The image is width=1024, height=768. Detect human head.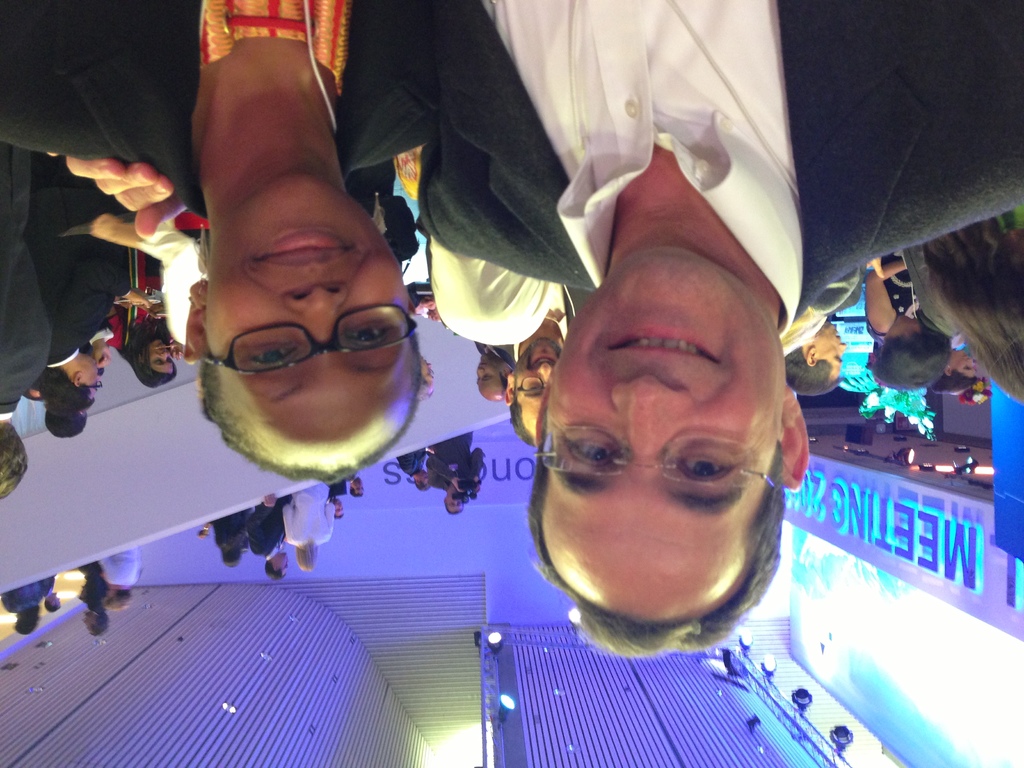
Detection: pyautogui.locateOnScreen(332, 499, 342, 522).
